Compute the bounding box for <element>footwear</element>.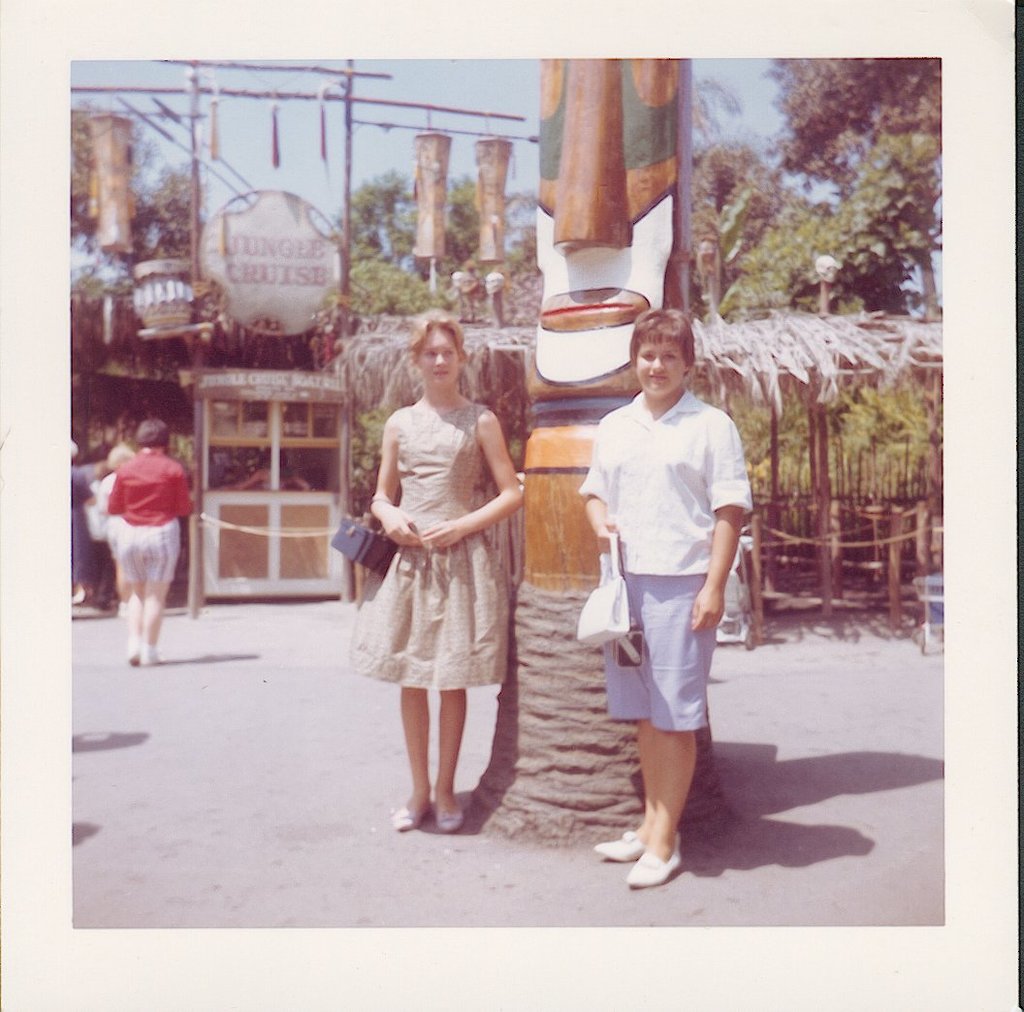
bbox=(589, 824, 679, 863).
